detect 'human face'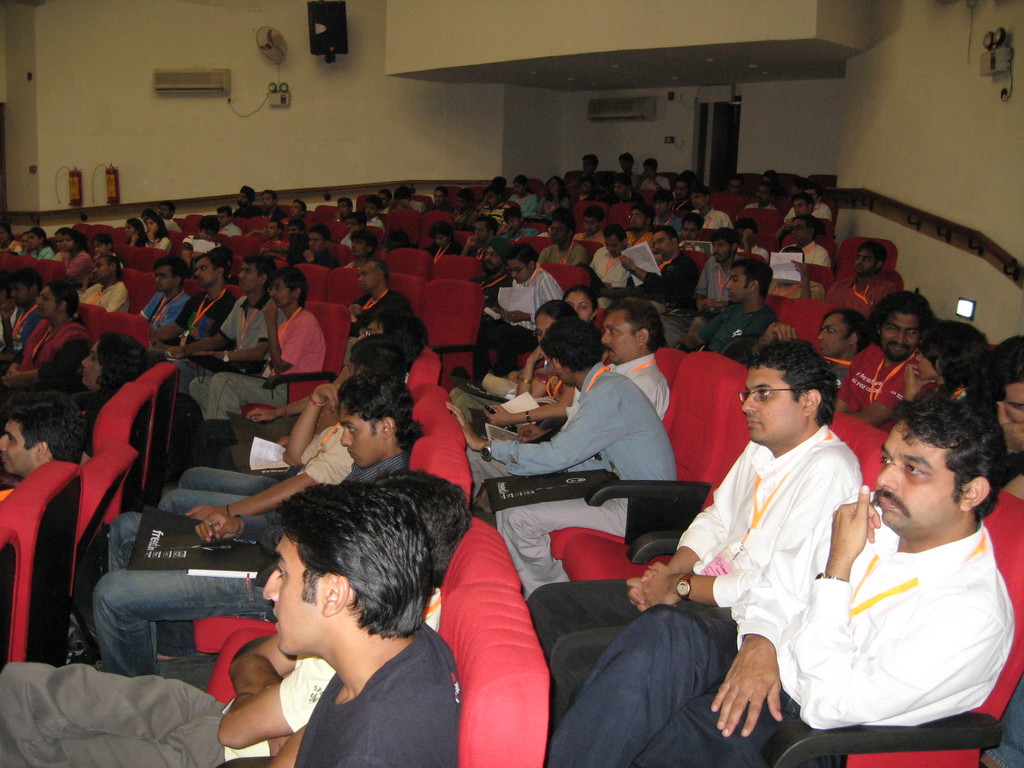
0, 422, 34, 474
